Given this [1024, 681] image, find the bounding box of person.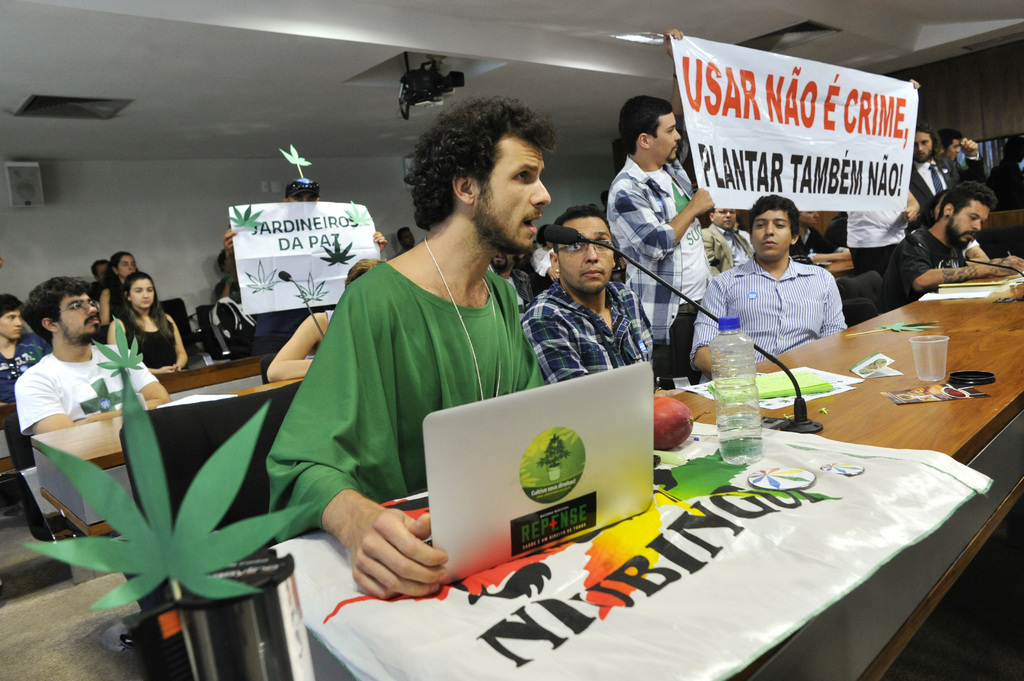
(x1=939, y1=124, x2=995, y2=195).
